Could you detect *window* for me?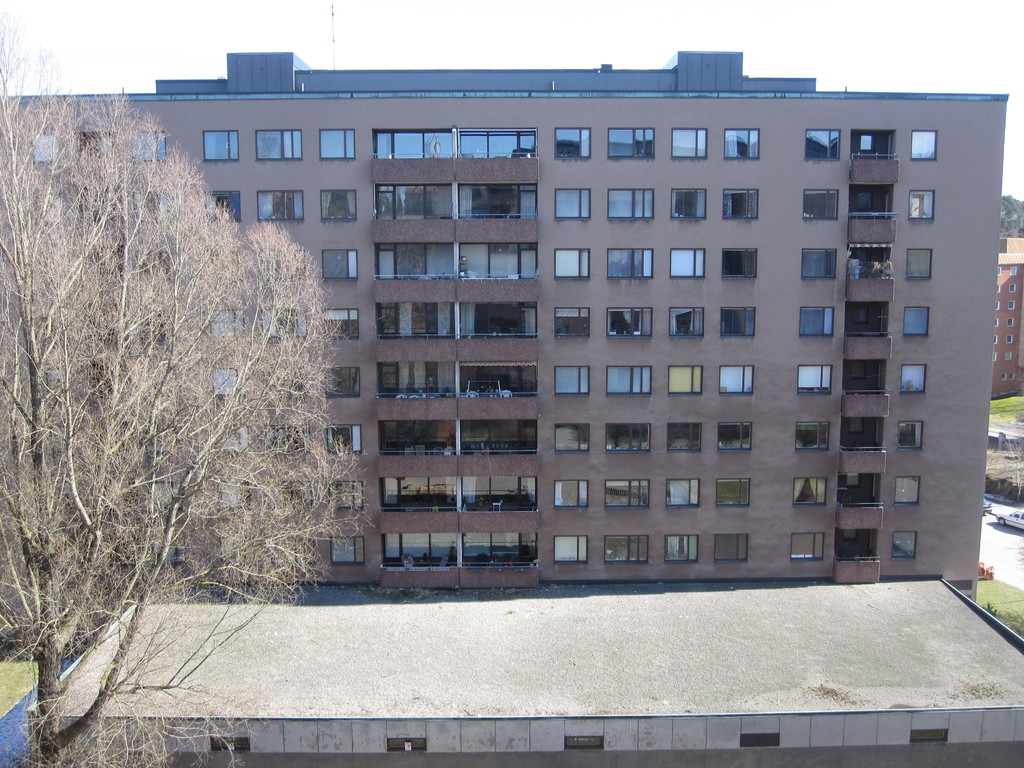
Detection result: 273:534:313:566.
